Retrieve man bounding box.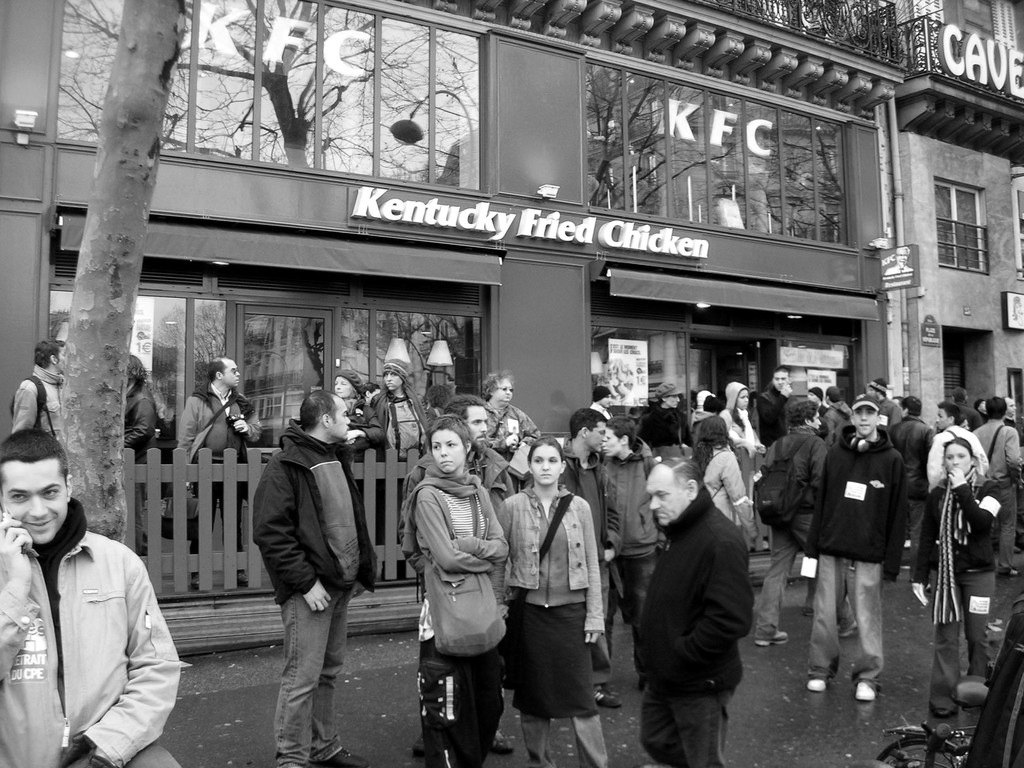
Bounding box: <region>632, 454, 759, 767</region>.
